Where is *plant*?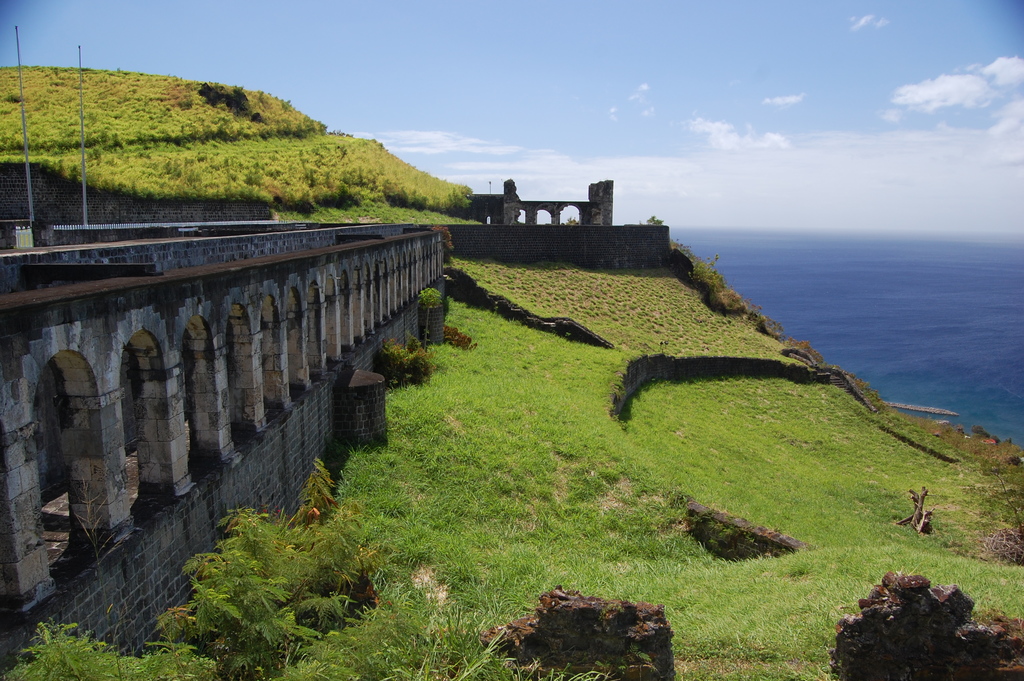
BBox(204, 522, 305, 654).
